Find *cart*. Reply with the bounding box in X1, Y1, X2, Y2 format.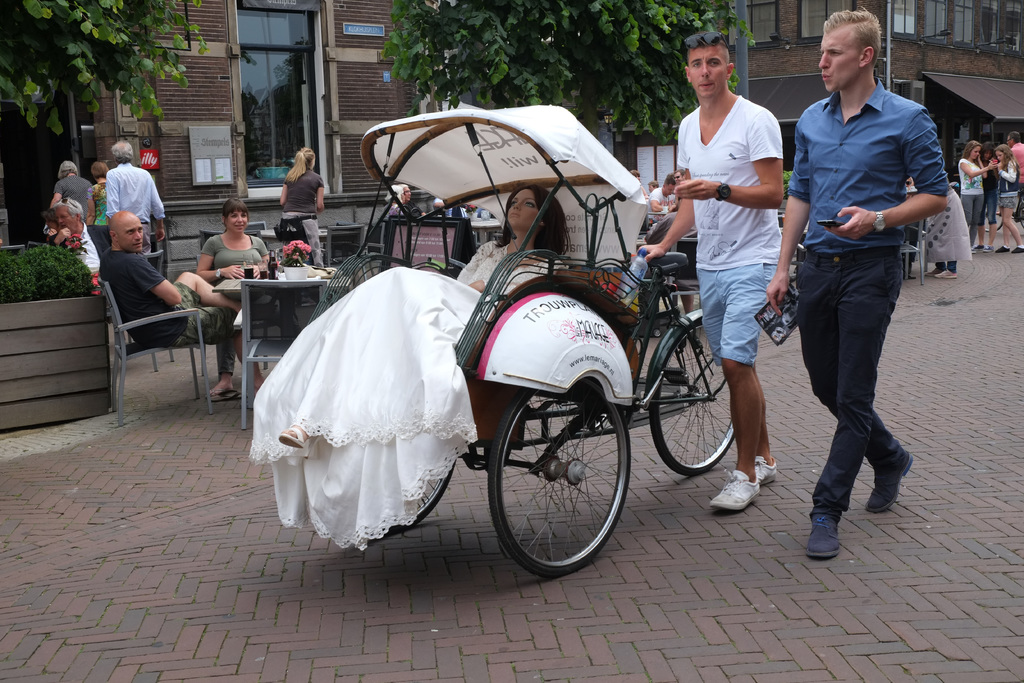
246, 109, 731, 575.
